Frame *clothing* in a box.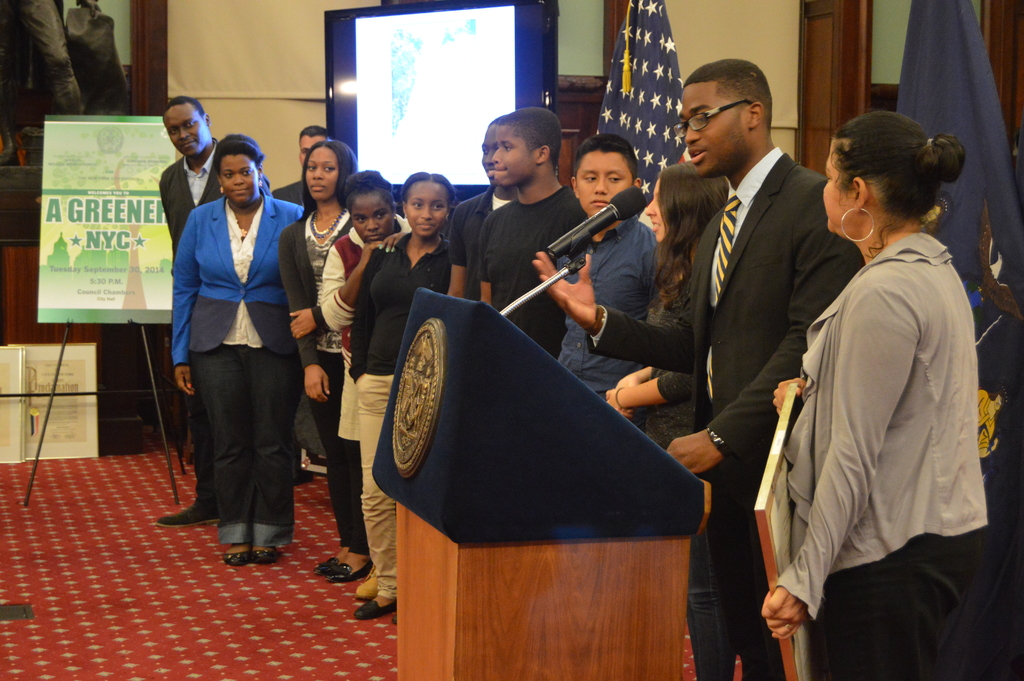
BBox(476, 186, 588, 358).
